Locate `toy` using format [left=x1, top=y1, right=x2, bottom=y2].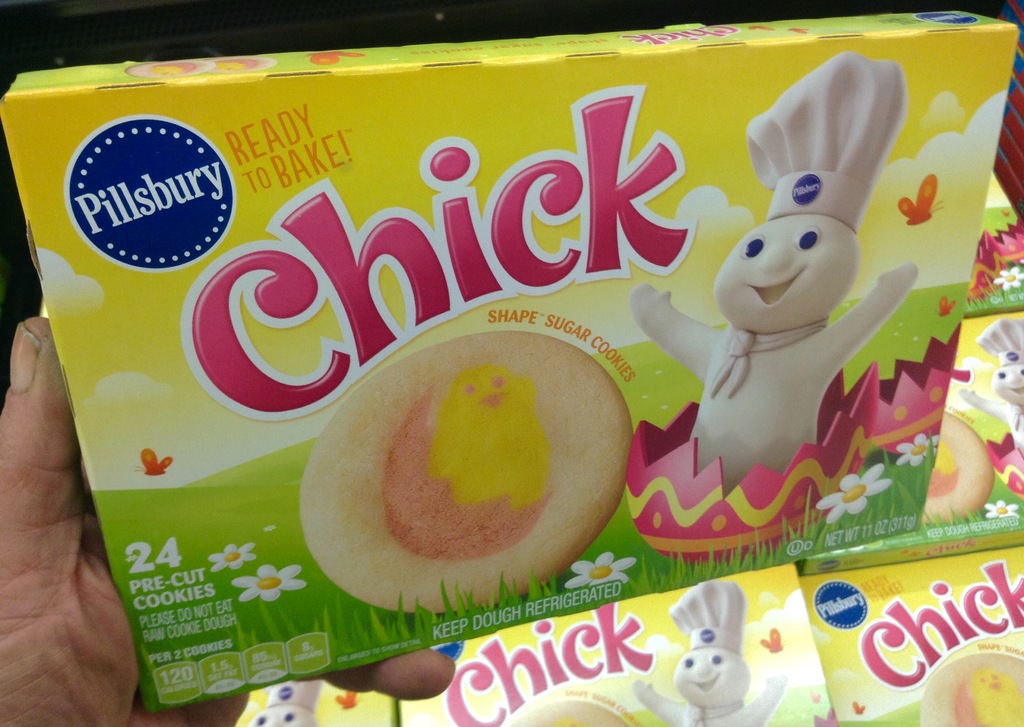
[left=613, top=45, right=941, bottom=502].
